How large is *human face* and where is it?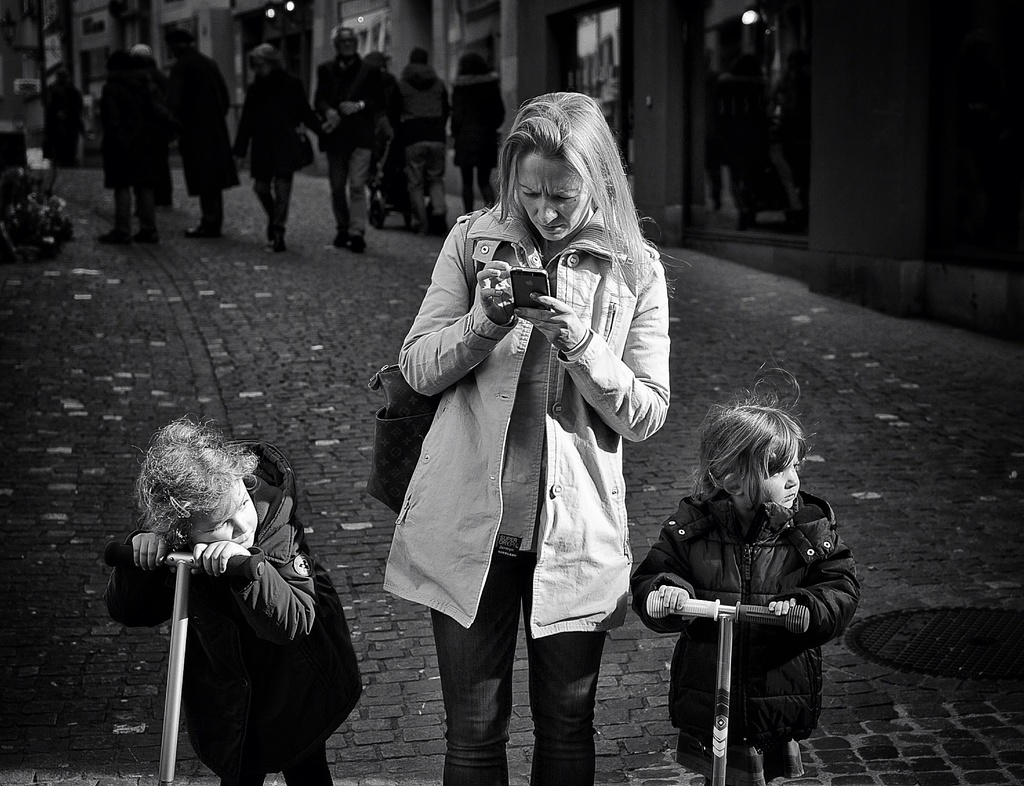
Bounding box: {"x1": 747, "y1": 443, "x2": 798, "y2": 508}.
